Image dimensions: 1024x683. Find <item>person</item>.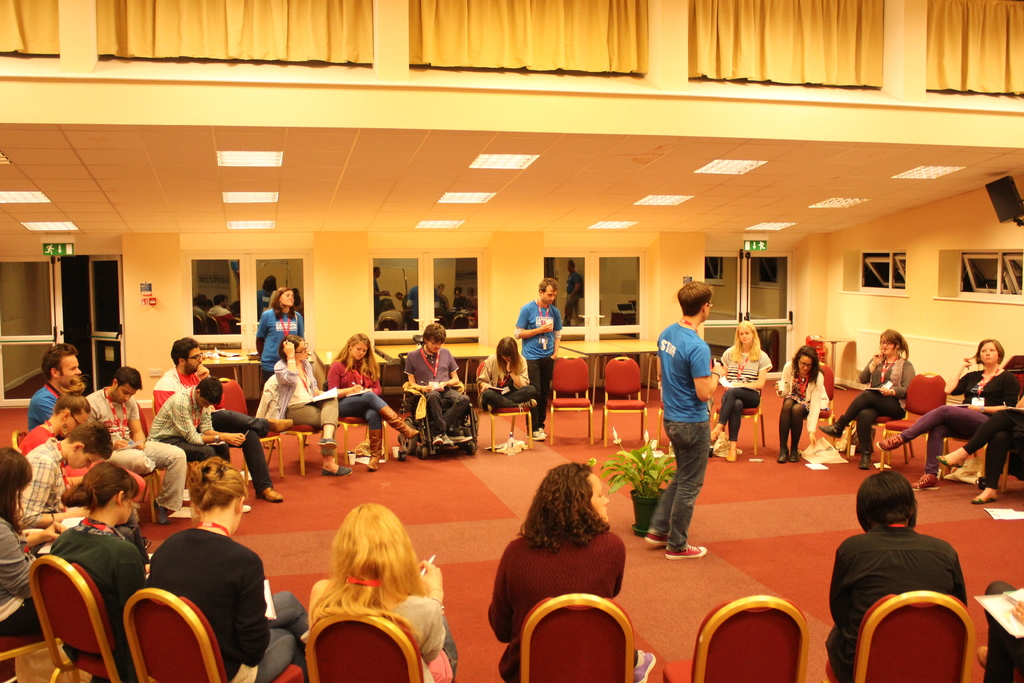
l=328, t=336, r=419, b=472.
